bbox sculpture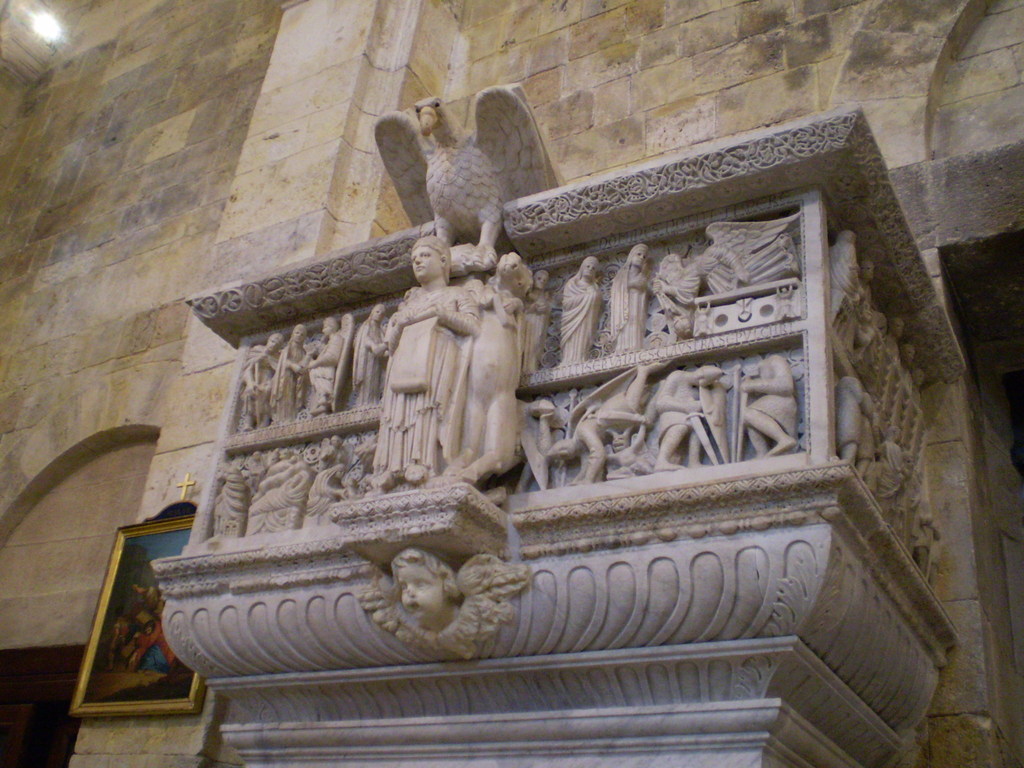
842:371:877:456
